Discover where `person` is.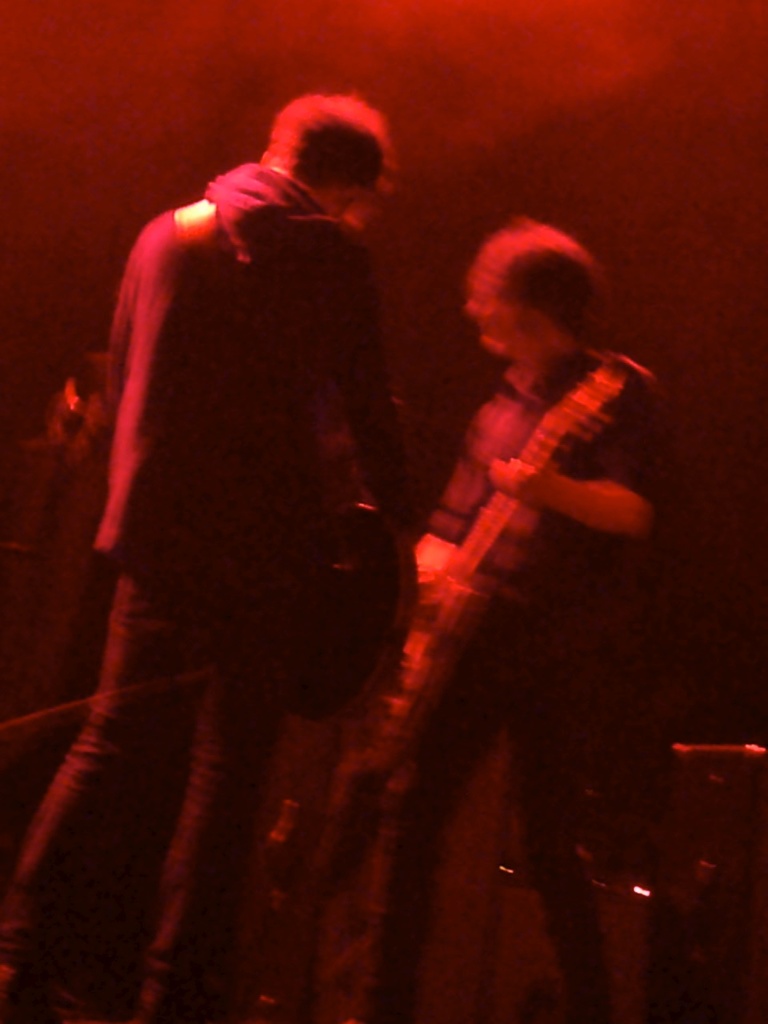
Discovered at (x1=365, y1=220, x2=673, y2=1023).
